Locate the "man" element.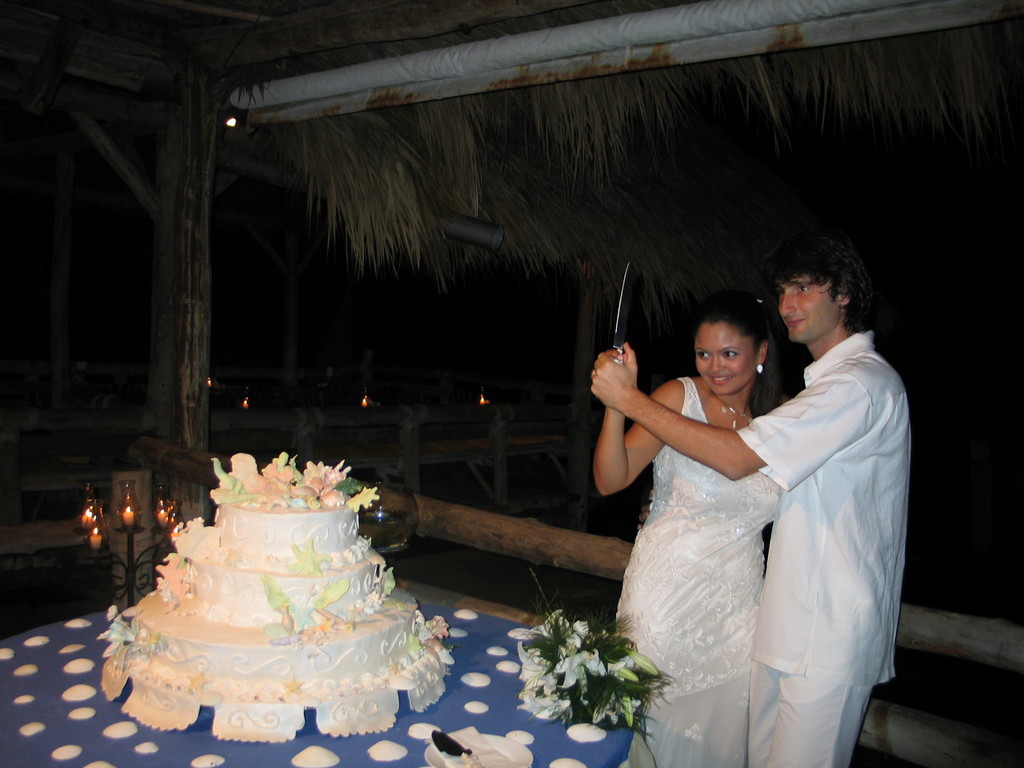
Element bbox: 591:255:918:767.
